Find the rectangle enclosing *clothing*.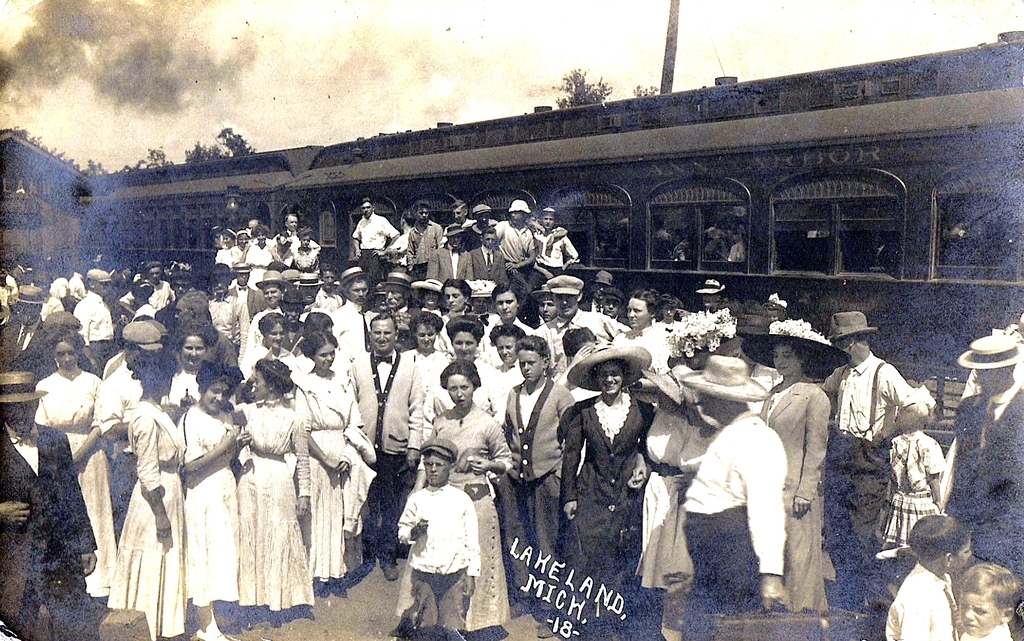
679:402:797:593.
